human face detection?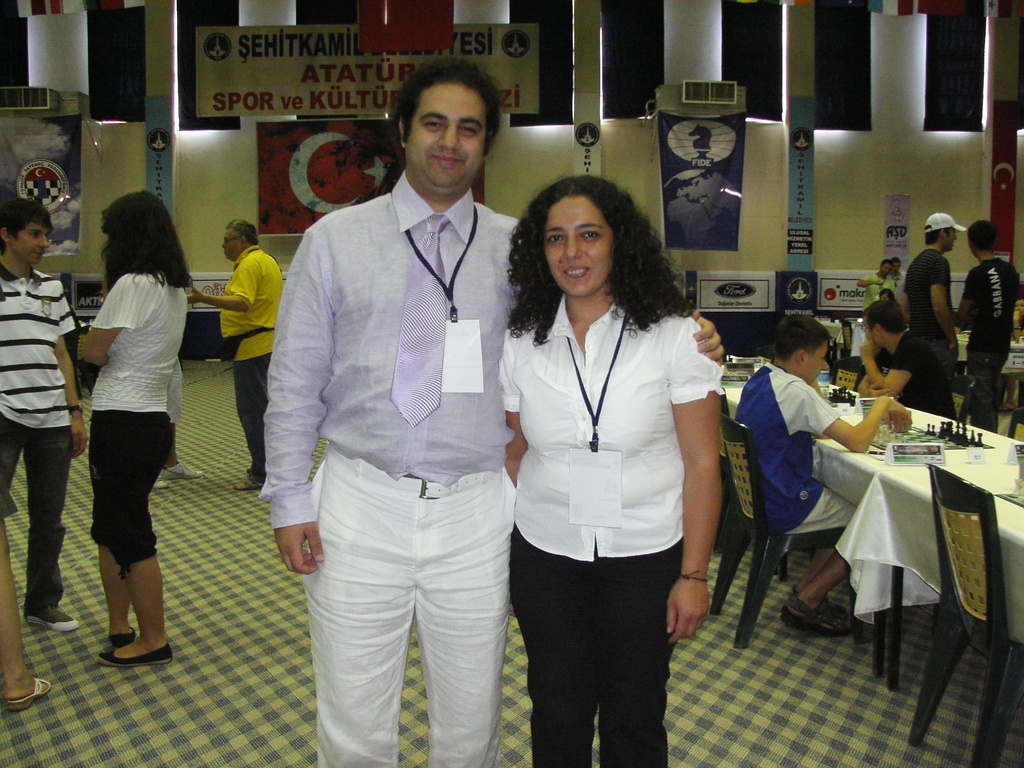
rect(15, 220, 52, 263)
